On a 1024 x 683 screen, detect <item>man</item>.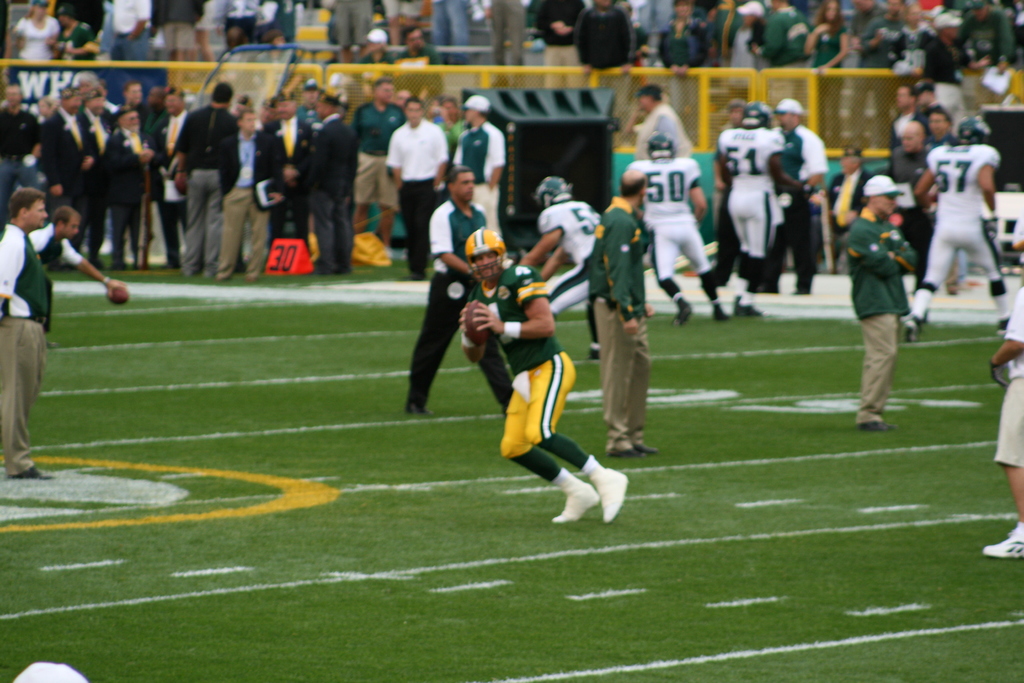
385/95/451/273.
